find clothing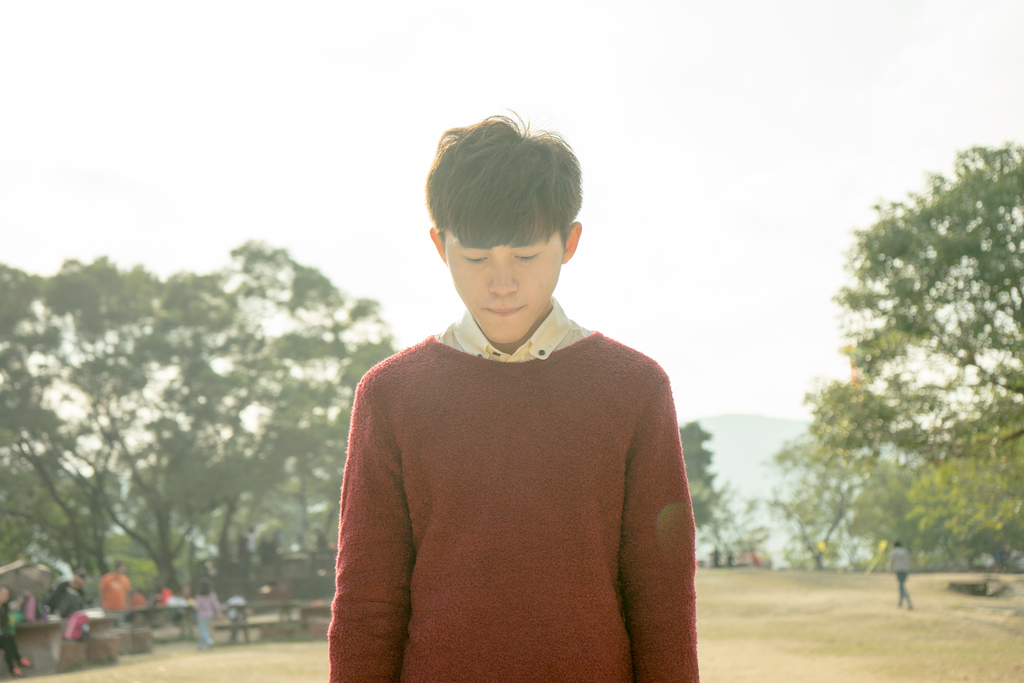
l=337, t=276, r=691, b=682
